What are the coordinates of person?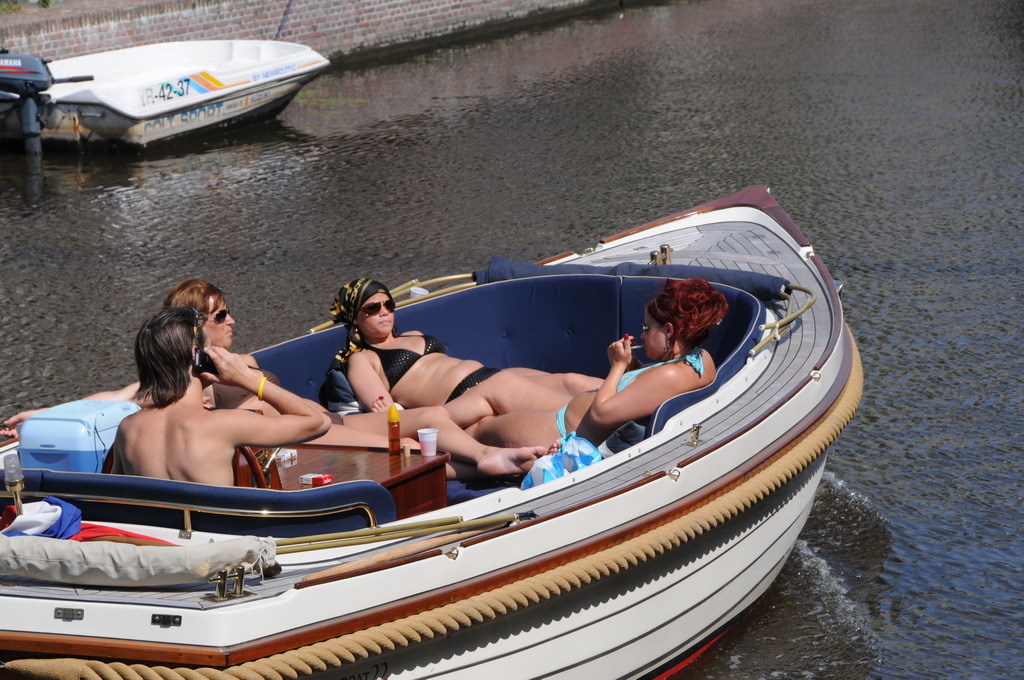
(left=165, top=270, right=561, bottom=482).
